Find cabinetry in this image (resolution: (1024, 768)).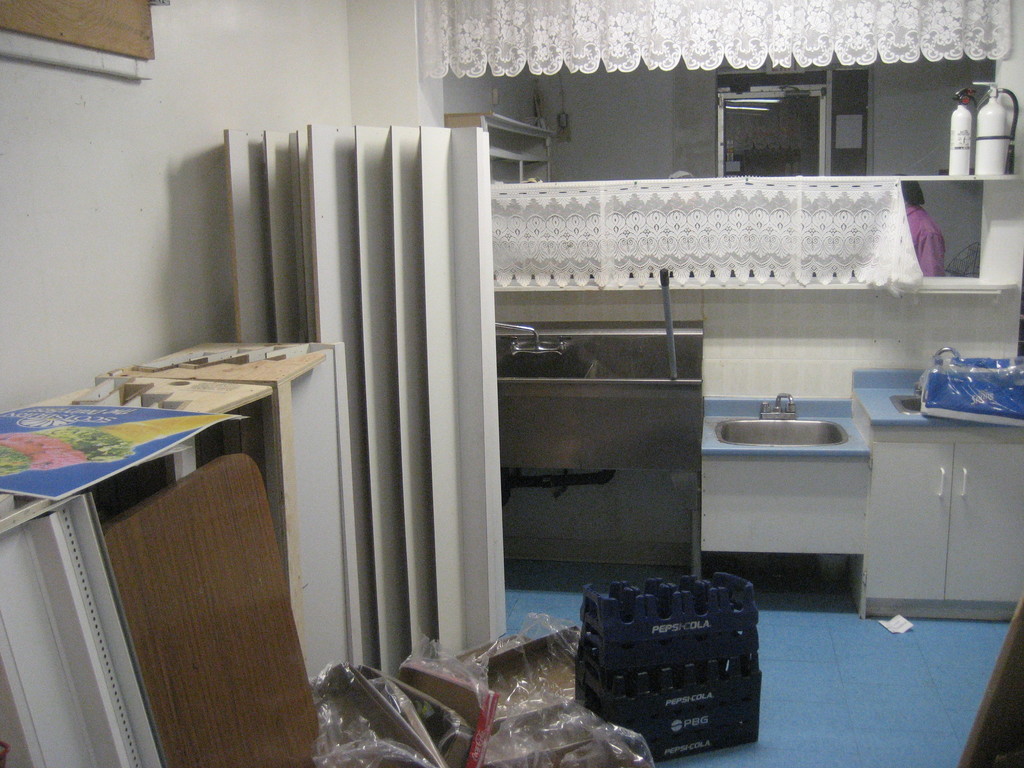
[855,391,1023,618].
